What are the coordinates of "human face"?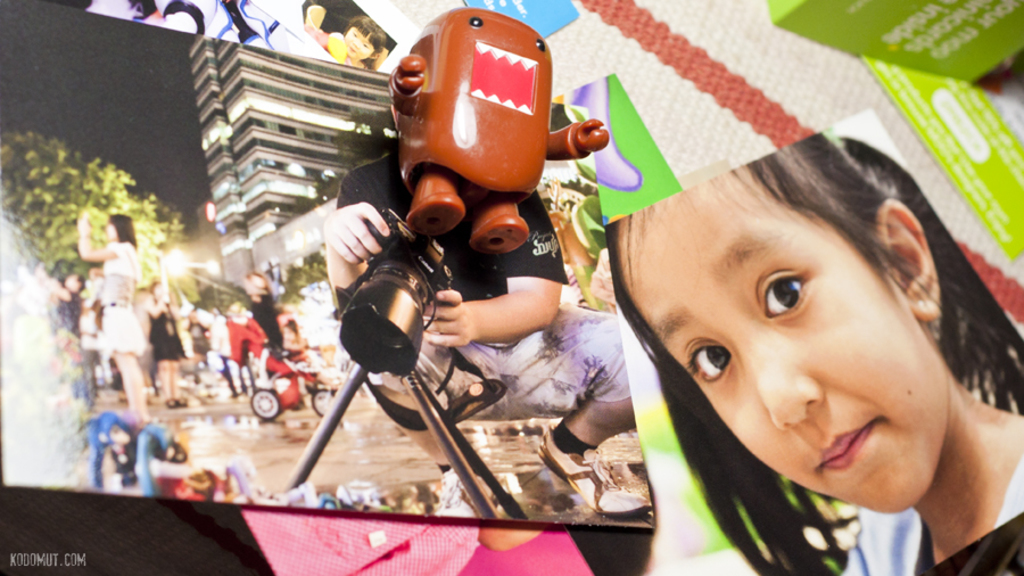
<bbox>619, 168, 953, 517</bbox>.
